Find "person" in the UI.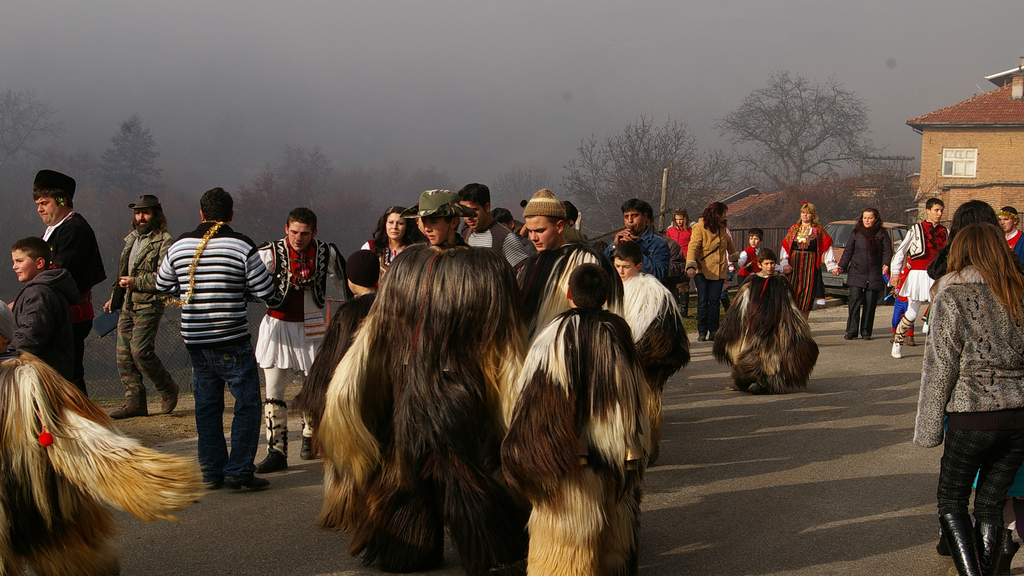
UI element at bbox(293, 250, 376, 420).
